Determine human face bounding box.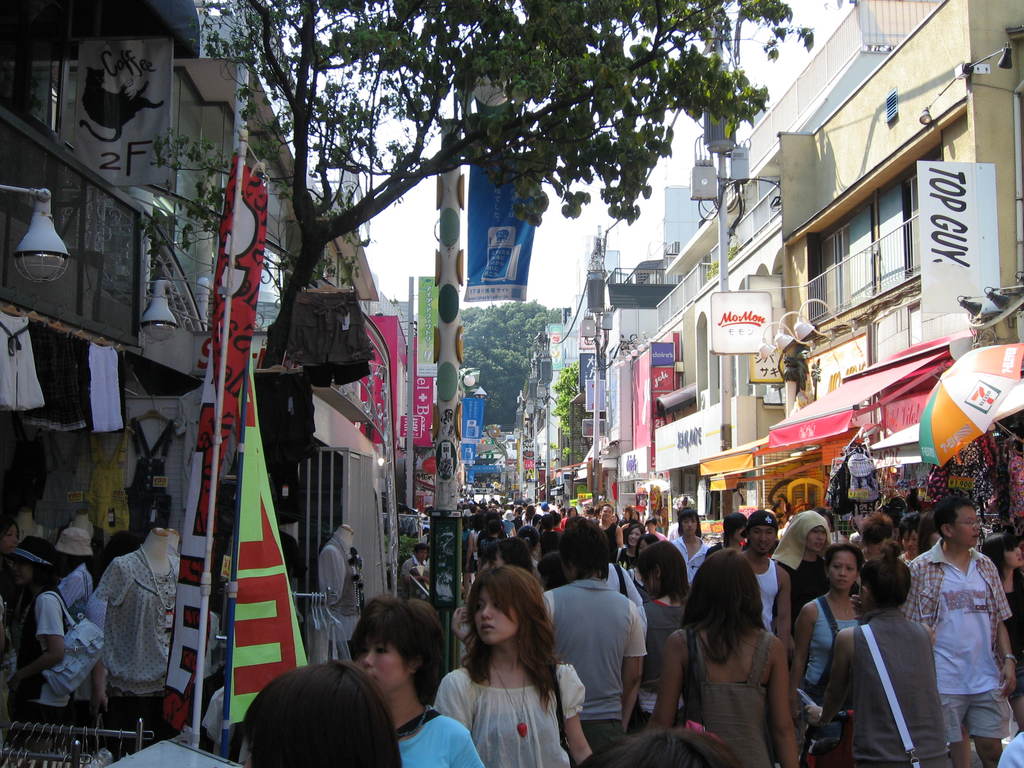
Determined: 870,534,888,561.
